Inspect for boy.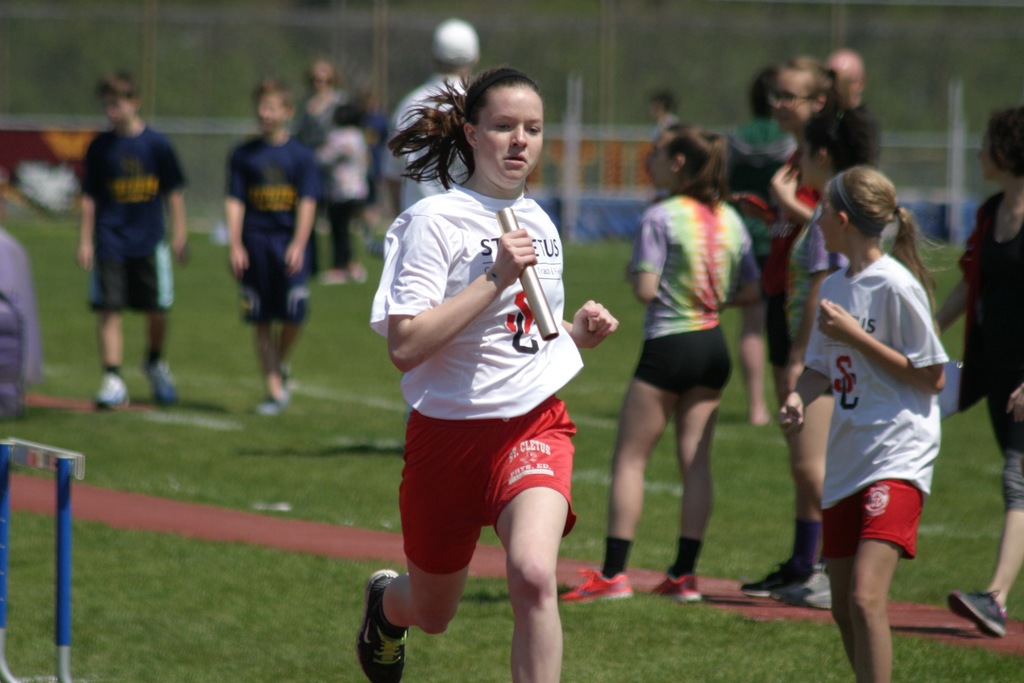
Inspection: x1=76 y1=63 x2=189 y2=414.
